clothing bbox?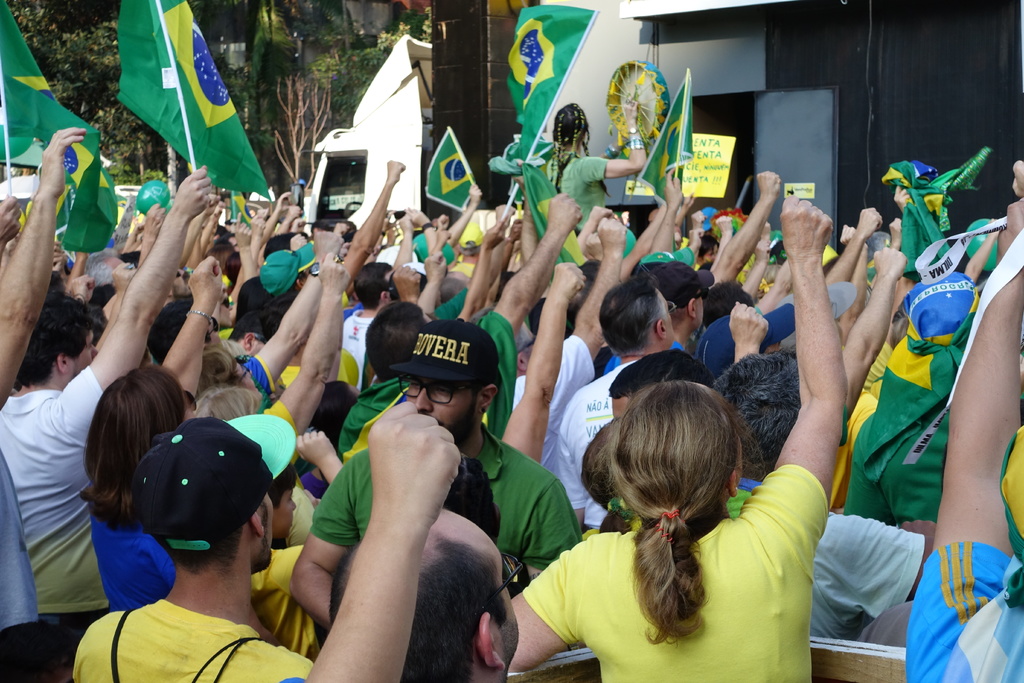
bbox=[0, 365, 107, 632]
